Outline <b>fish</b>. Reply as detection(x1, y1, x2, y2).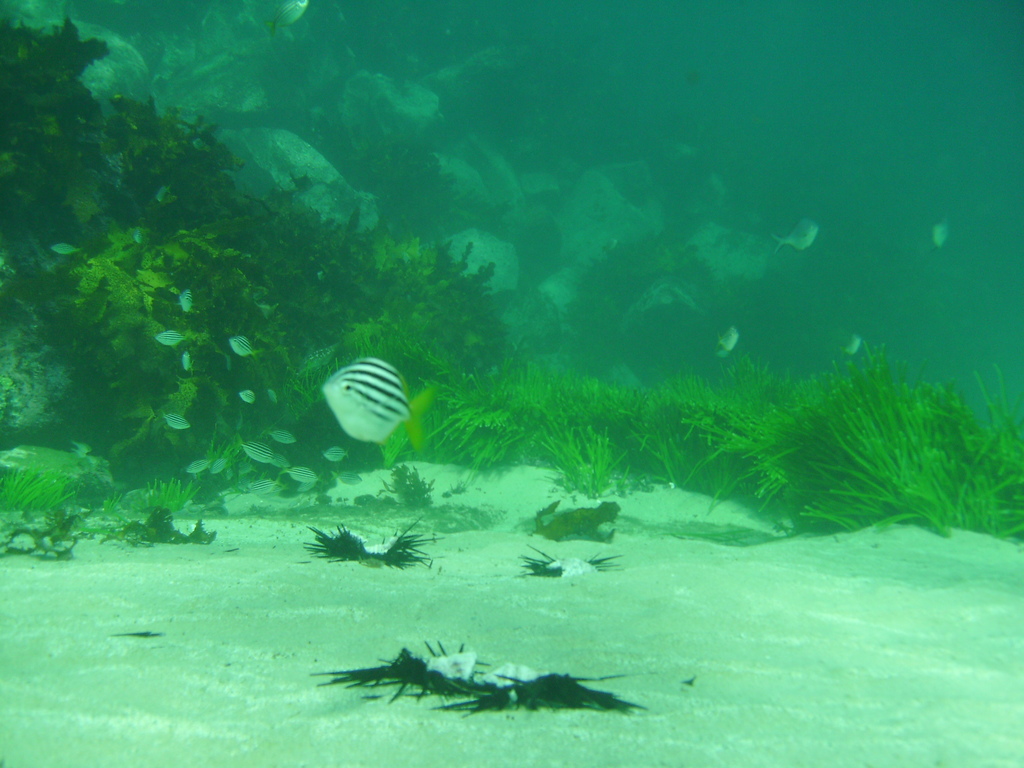
detection(771, 216, 825, 253).
